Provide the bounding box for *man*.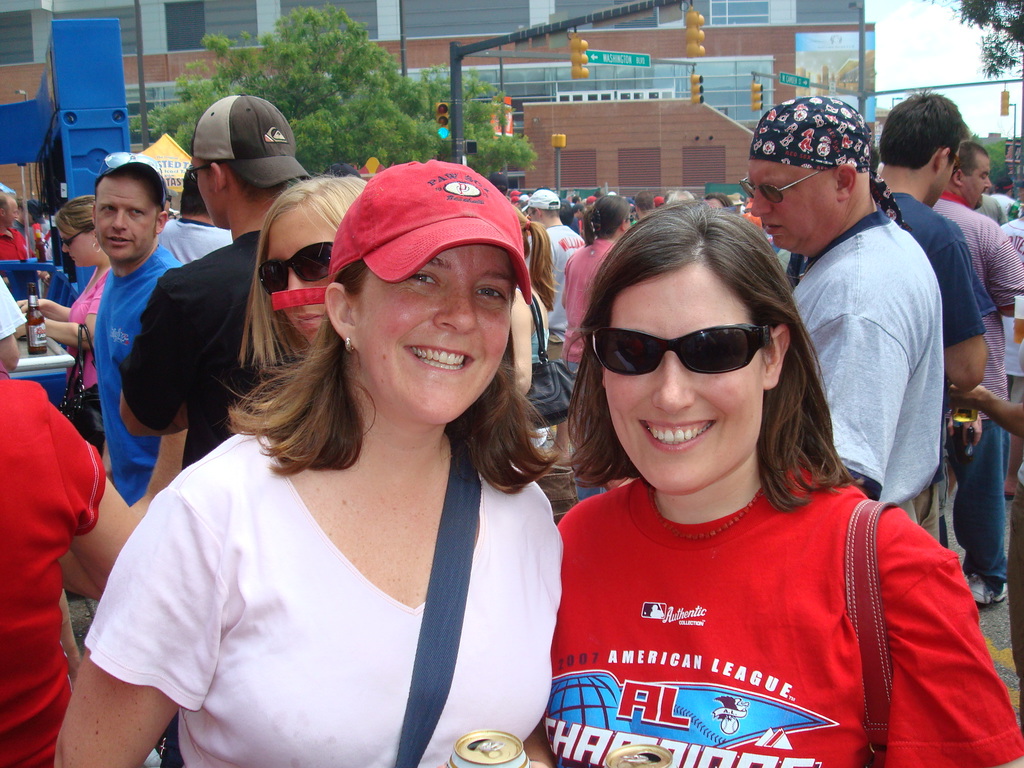
[x1=881, y1=92, x2=996, y2=548].
